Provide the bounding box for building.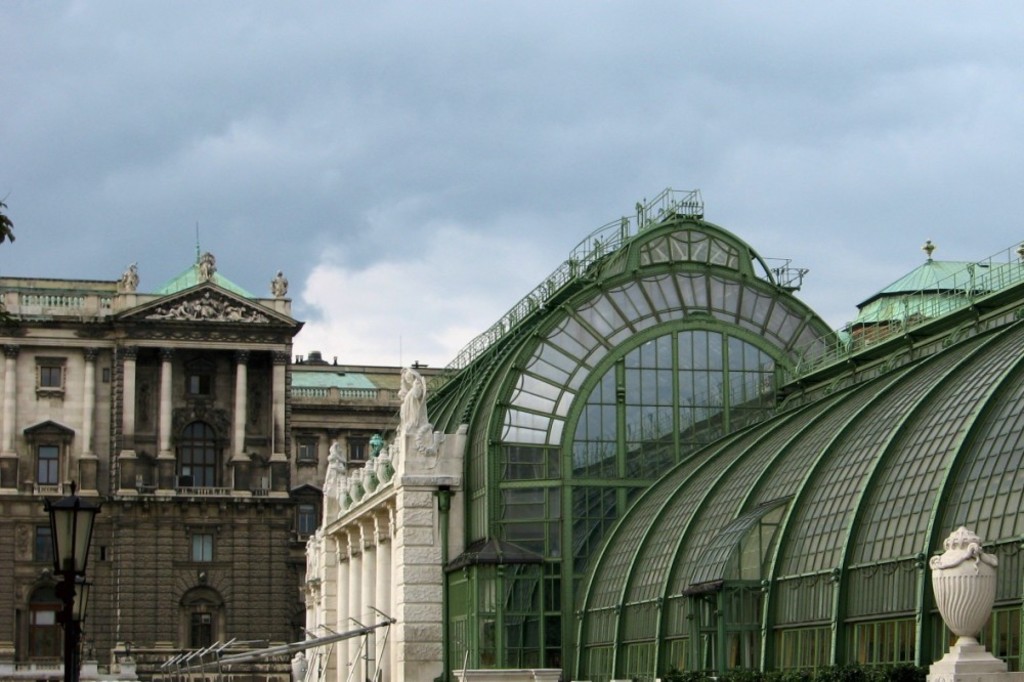
BBox(0, 222, 461, 670).
